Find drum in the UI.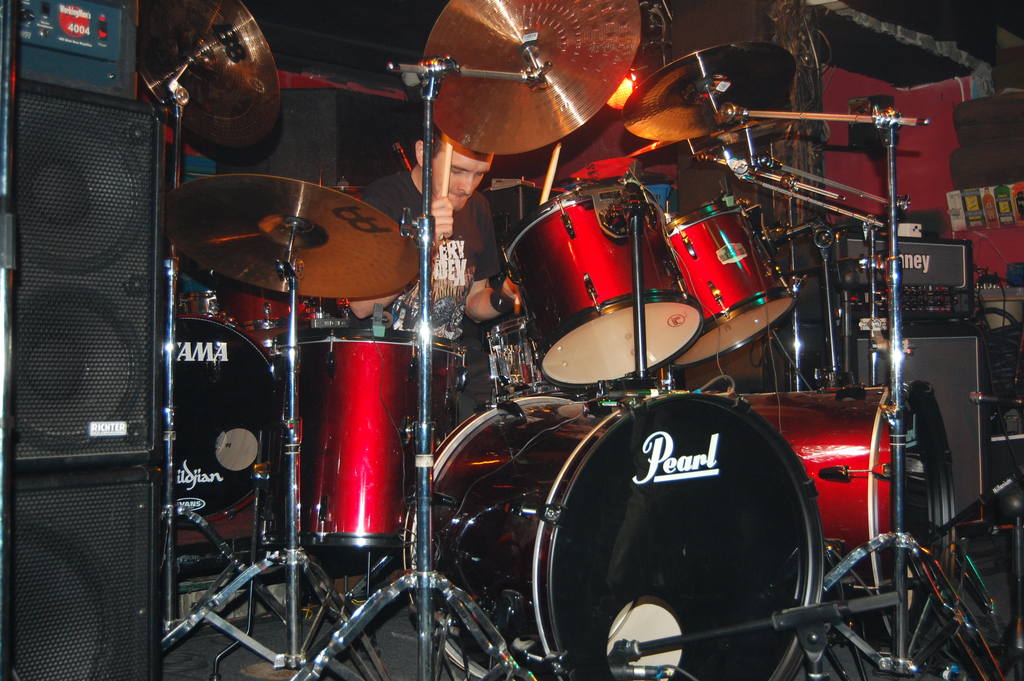
UI element at 504,181,701,384.
